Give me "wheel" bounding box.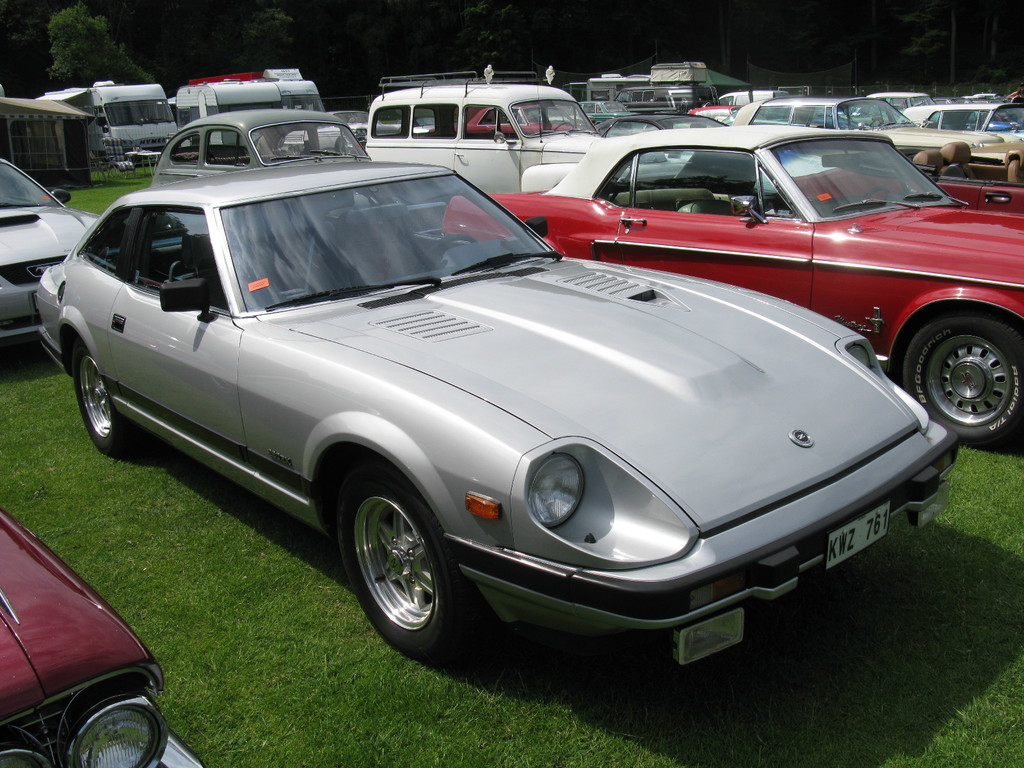
crop(553, 122, 573, 130).
